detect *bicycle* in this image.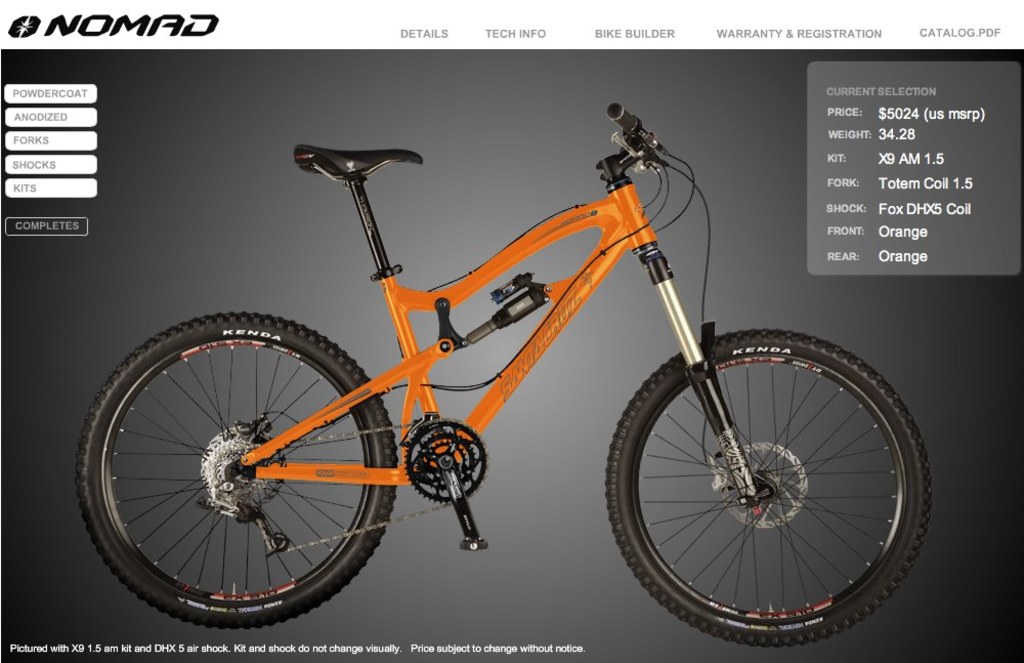
Detection: 71,94,932,657.
